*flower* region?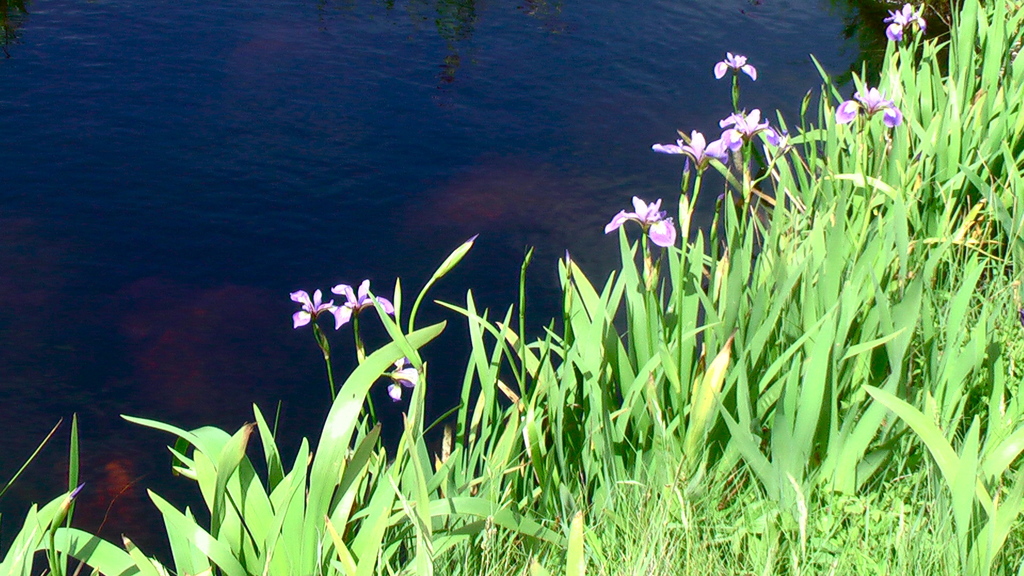
[x1=837, y1=85, x2=888, y2=127]
